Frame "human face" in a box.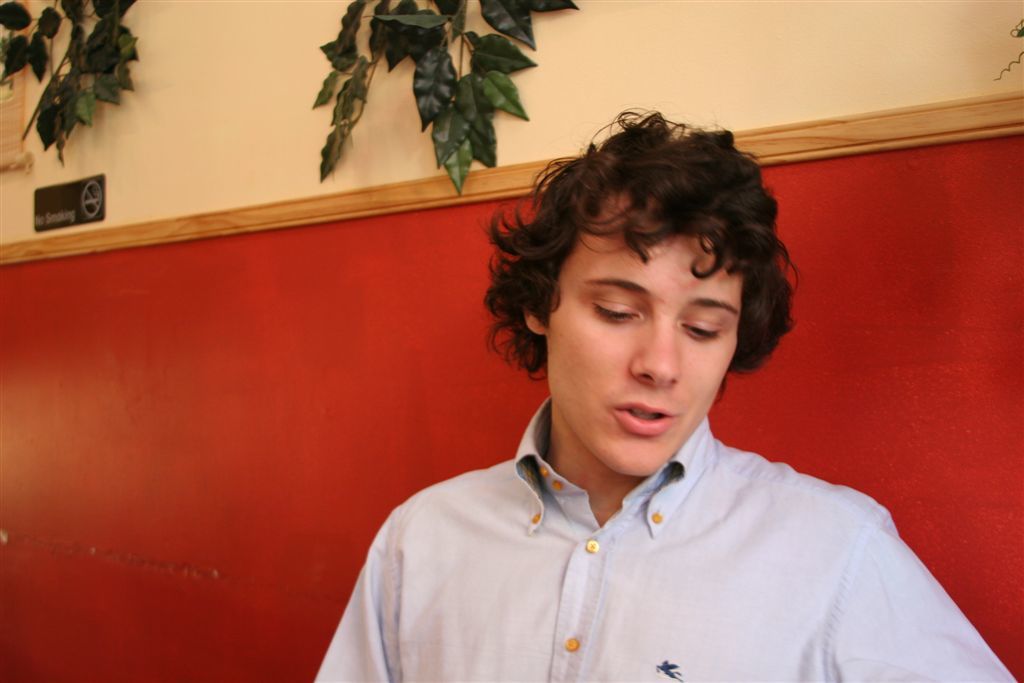
549, 199, 745, 493.
